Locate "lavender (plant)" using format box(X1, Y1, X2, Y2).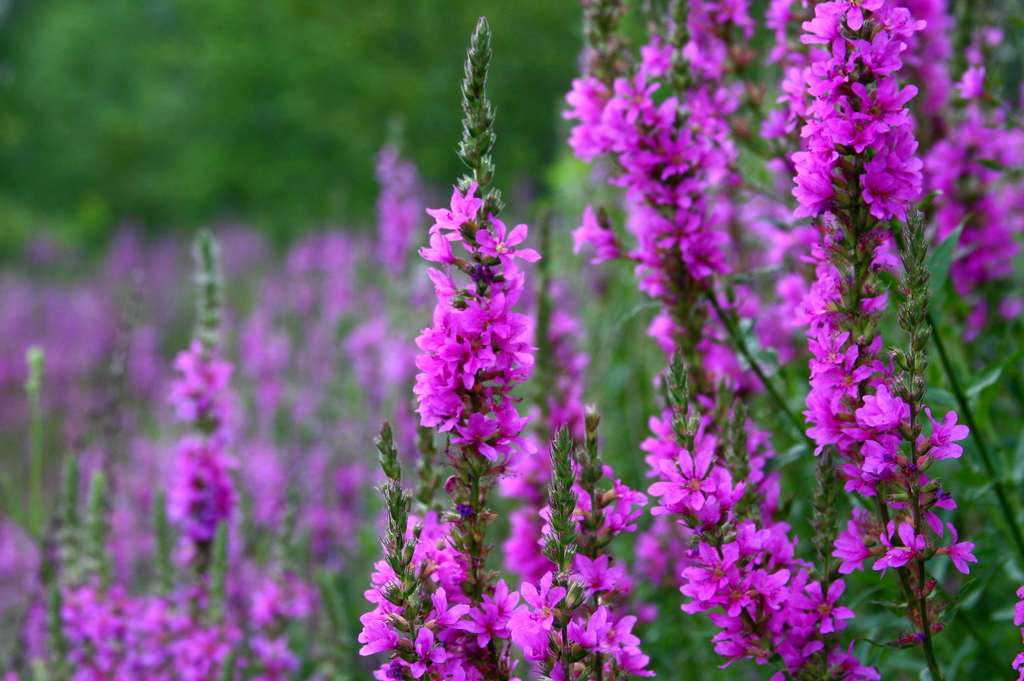
box(372, 154, 417, 272).
